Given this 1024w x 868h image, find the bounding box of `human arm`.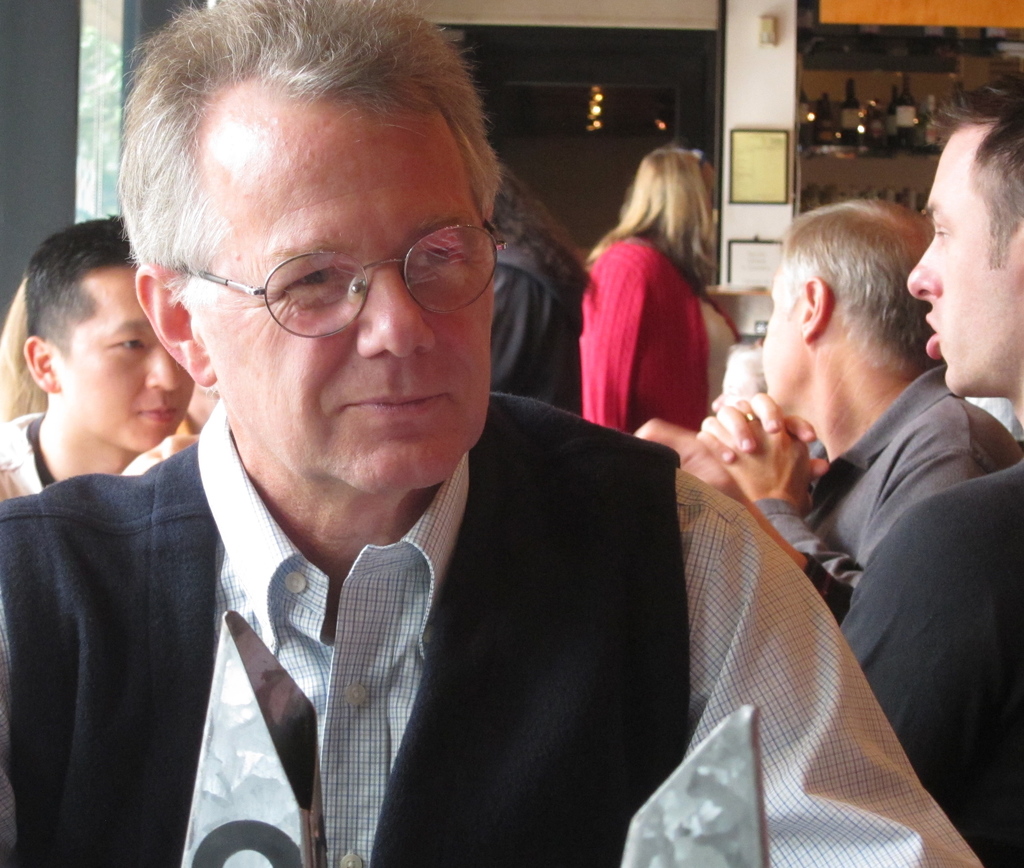
box(686, 476, 990, 865).
